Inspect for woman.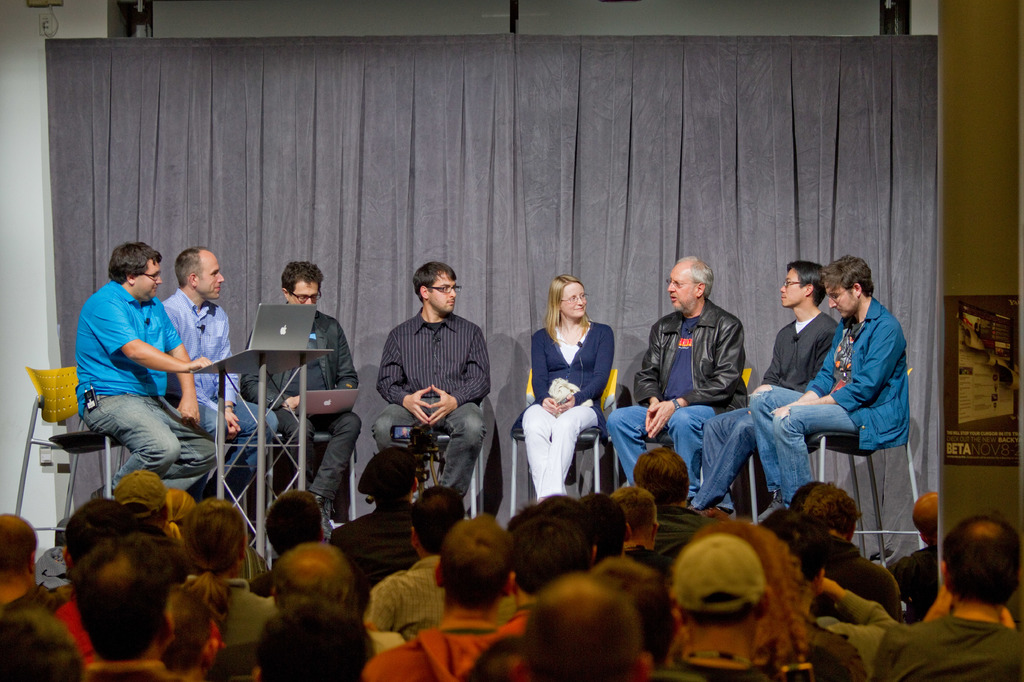
Inspection: {"left": 516, "top": 292, "right": 619, "bottom": 522}.
